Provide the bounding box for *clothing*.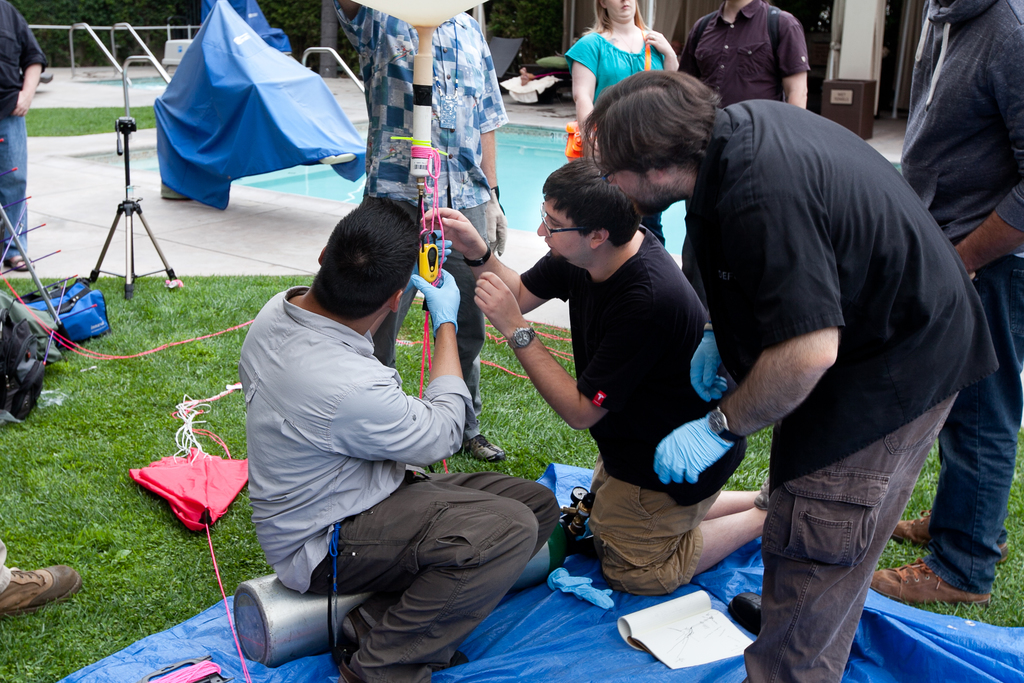
895:0:1023:599.
